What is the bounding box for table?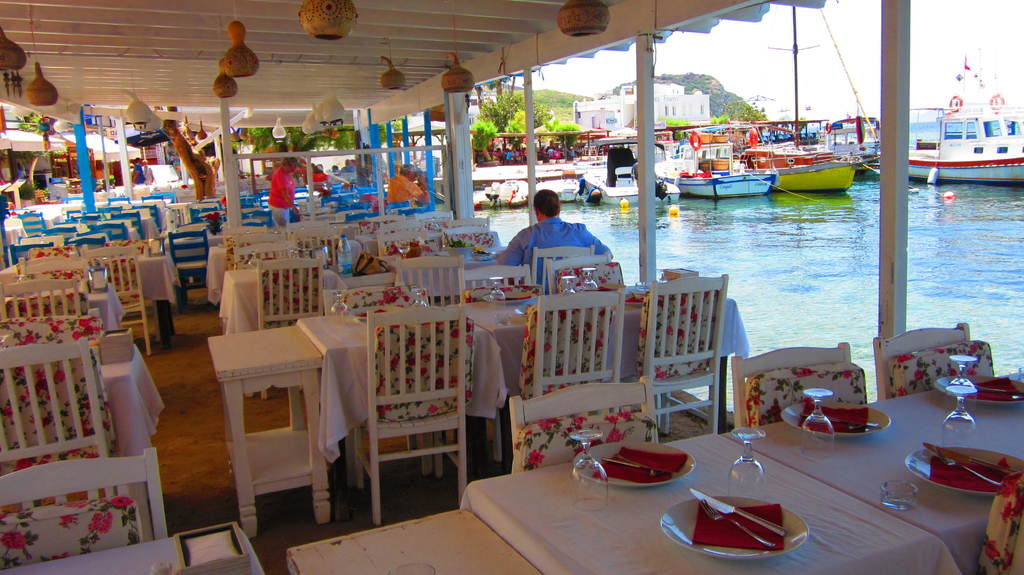
300 297 749 485.
